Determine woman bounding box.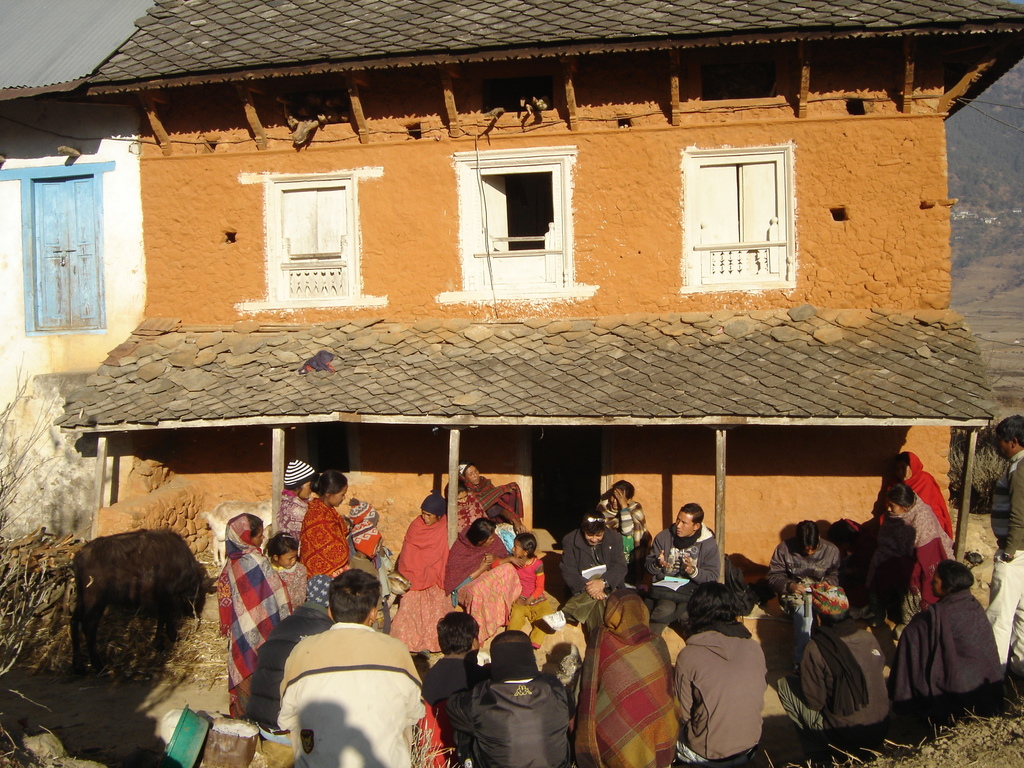
Determined: {"x1": 591, "y1": 482, "x2": 648, "y2": 561}.
